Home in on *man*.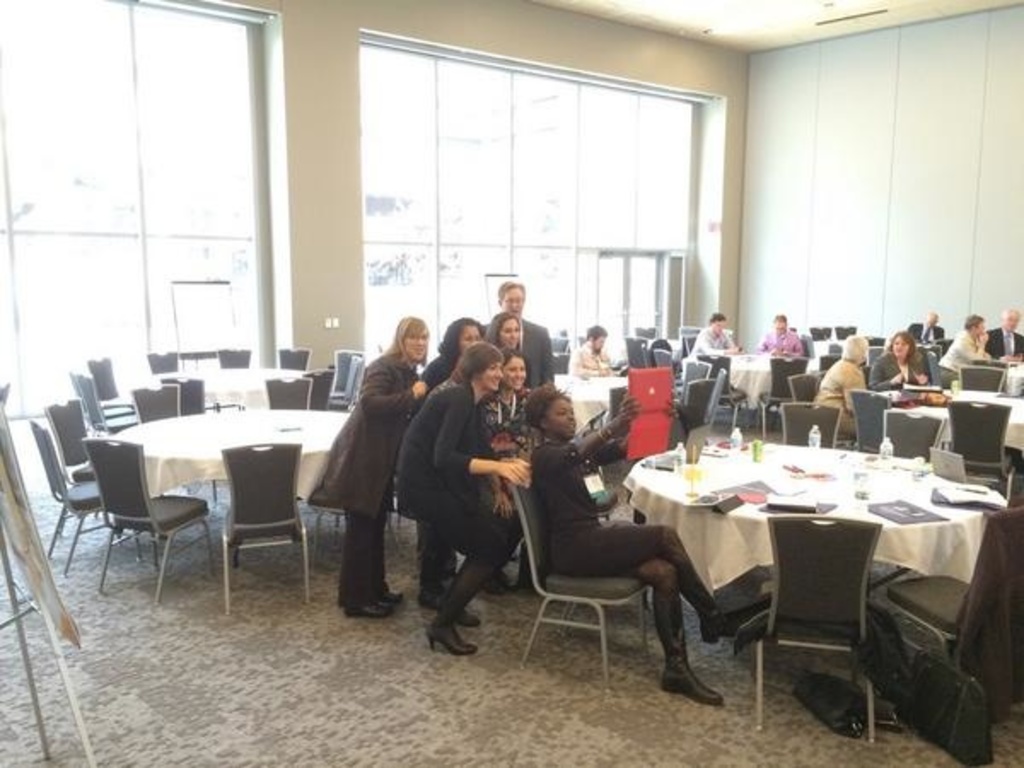
Homed in at 985/305/1022/362.
